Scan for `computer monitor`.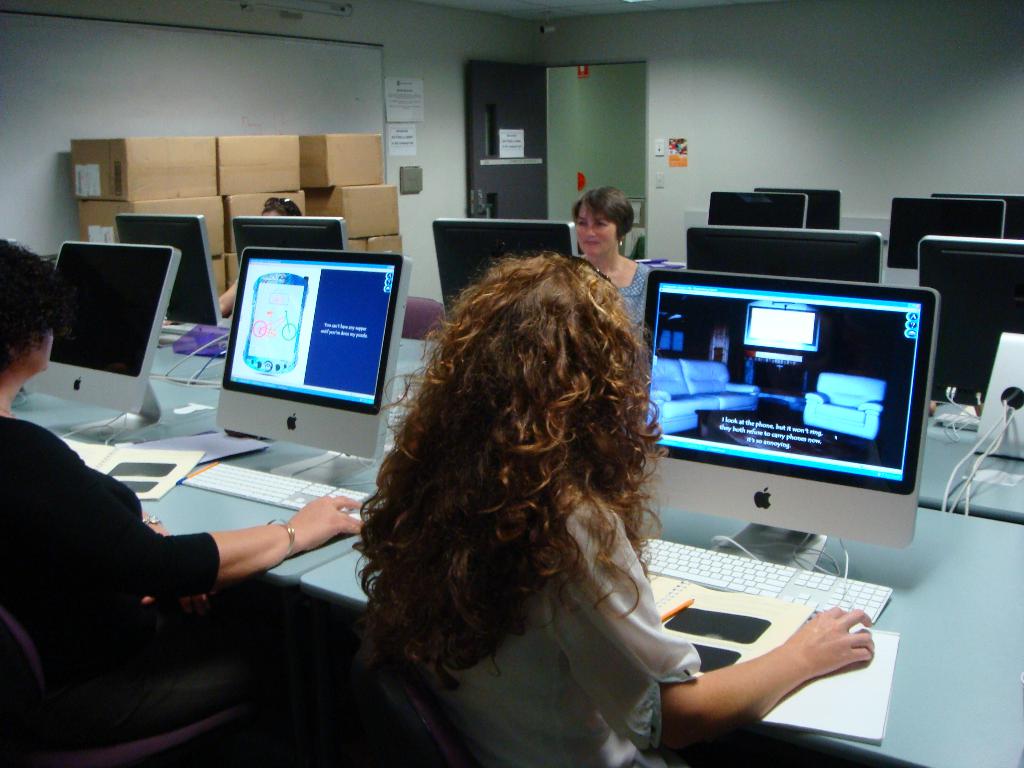
Scan result: (216, 247, 412, 463).
